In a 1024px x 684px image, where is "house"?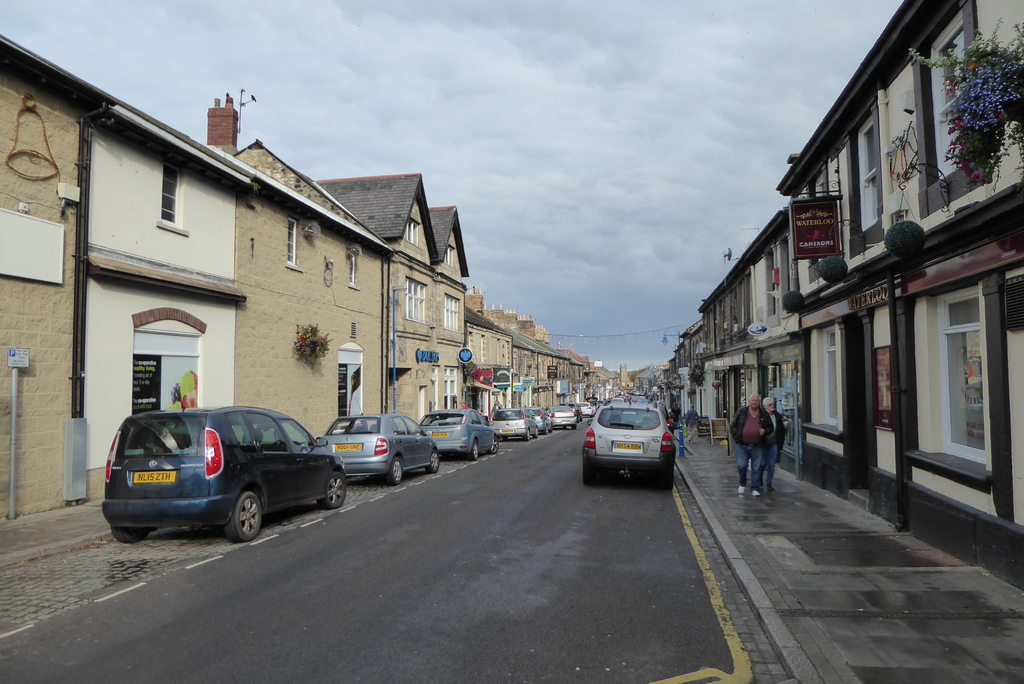
bbox(671, 329, 714, 455).
